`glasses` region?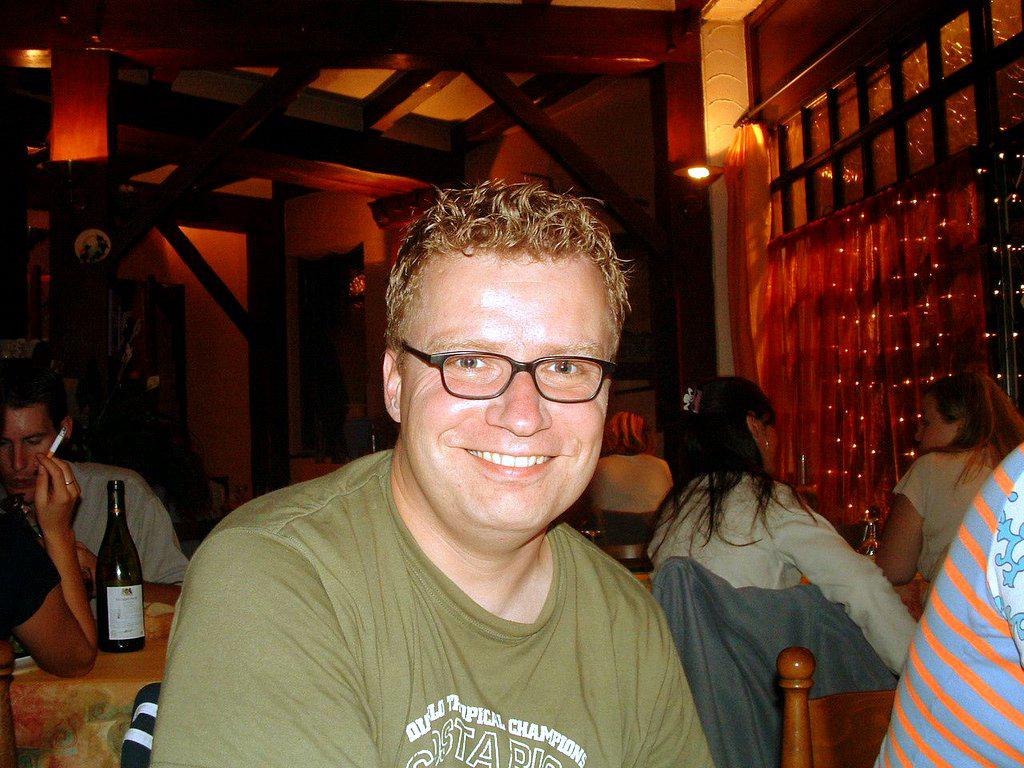
select_region(387, 341, 627, 411)
